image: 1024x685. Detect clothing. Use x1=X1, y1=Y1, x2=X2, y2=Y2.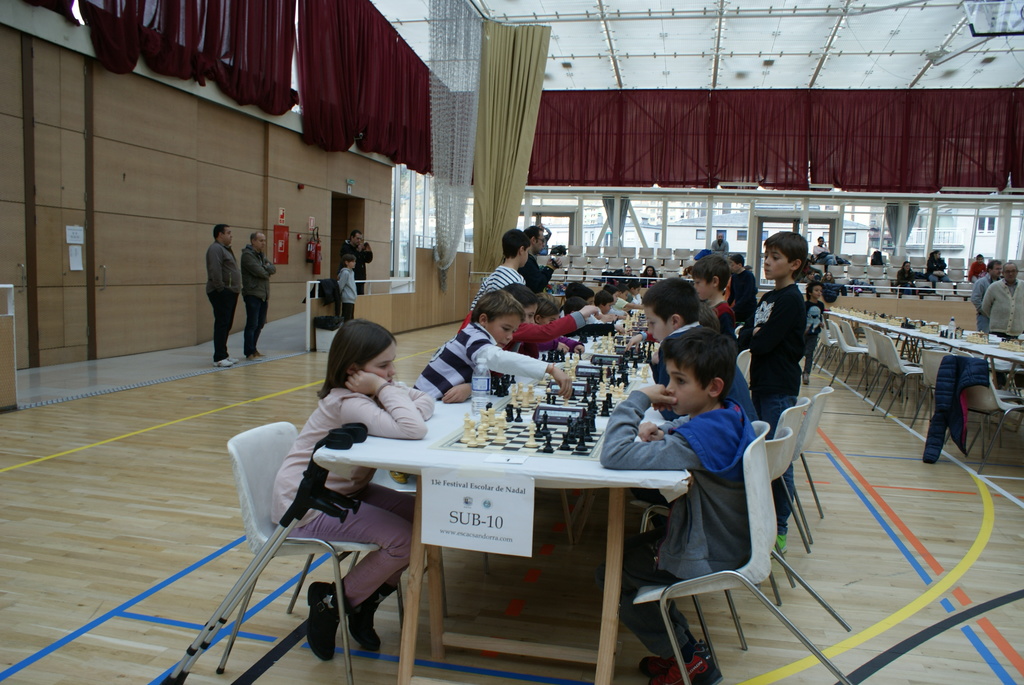
x1=980, y1=277, x2=1023, y2=348.
